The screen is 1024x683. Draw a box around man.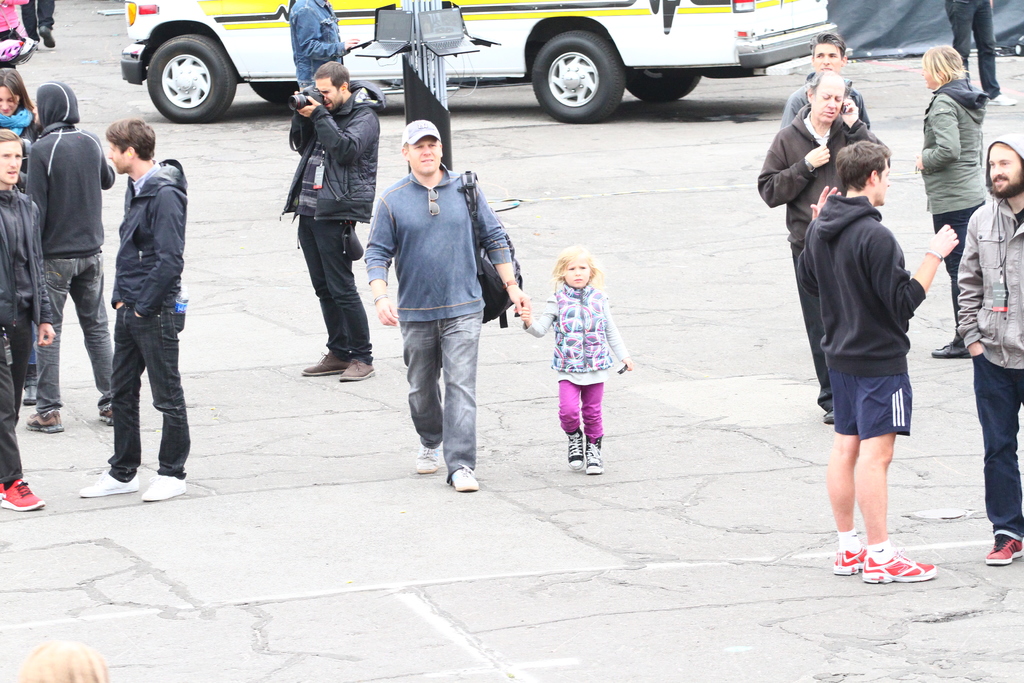
291, 0, 364, 83.
